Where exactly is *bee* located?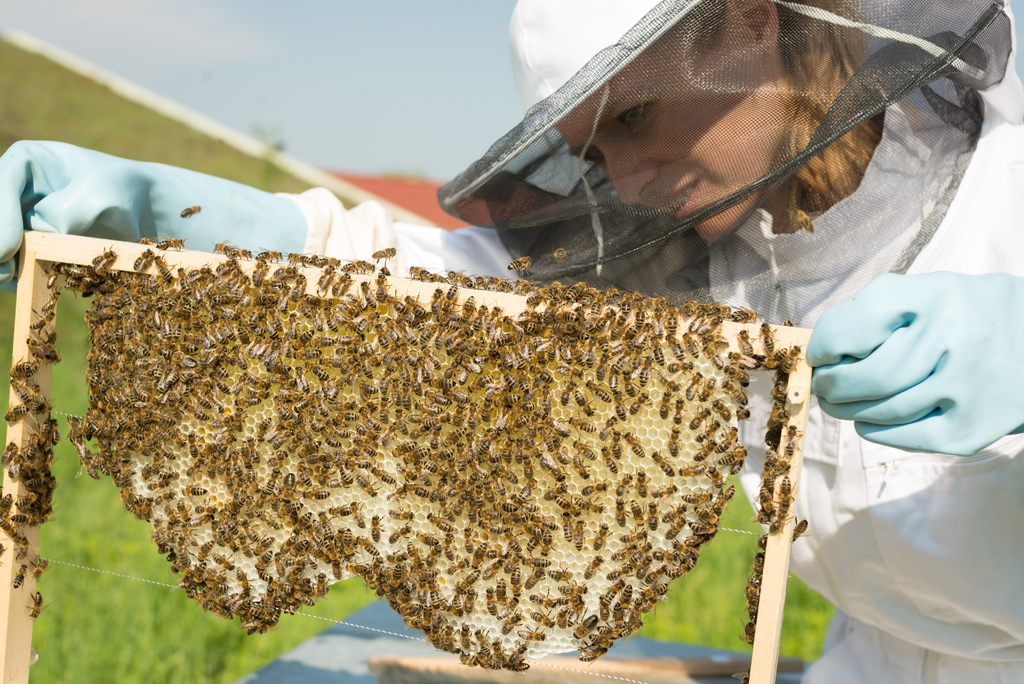
Its bounding box is <bbox>650, 482, 680, 504</bbox>.
